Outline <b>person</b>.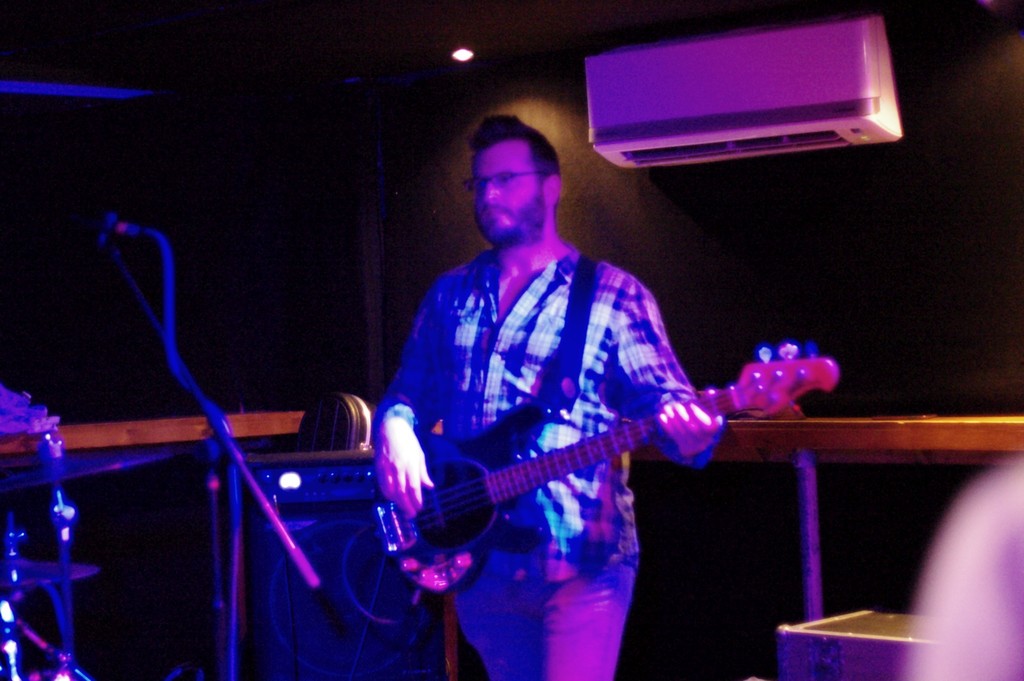
Outline: <region>362, 110, 719, 680</region>.
